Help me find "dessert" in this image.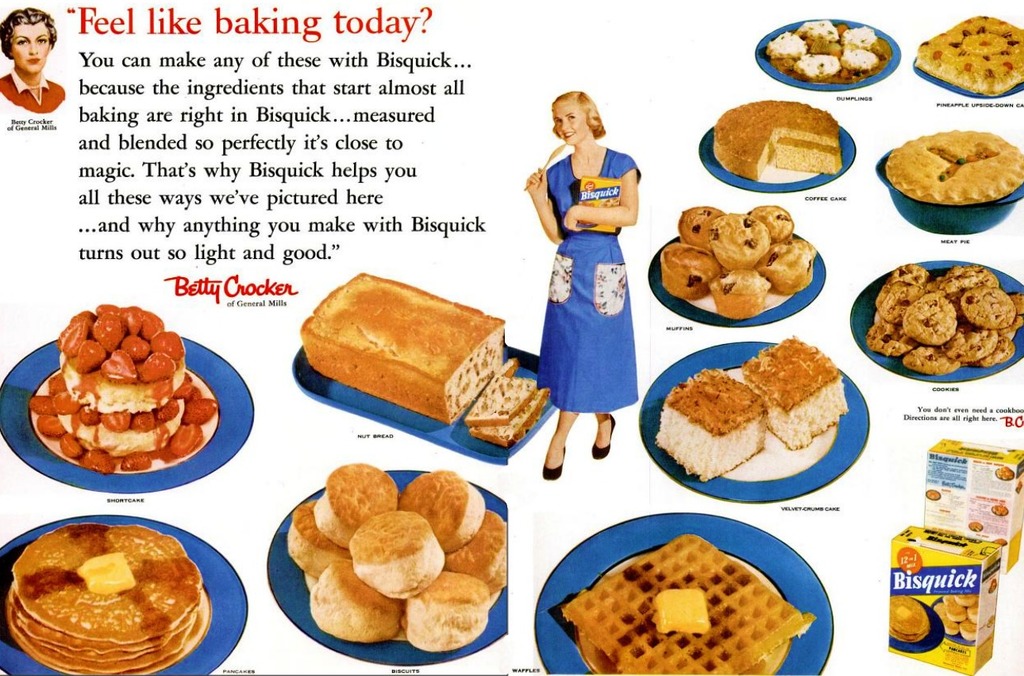
Found it: locate(325, 470, 402, 546).
